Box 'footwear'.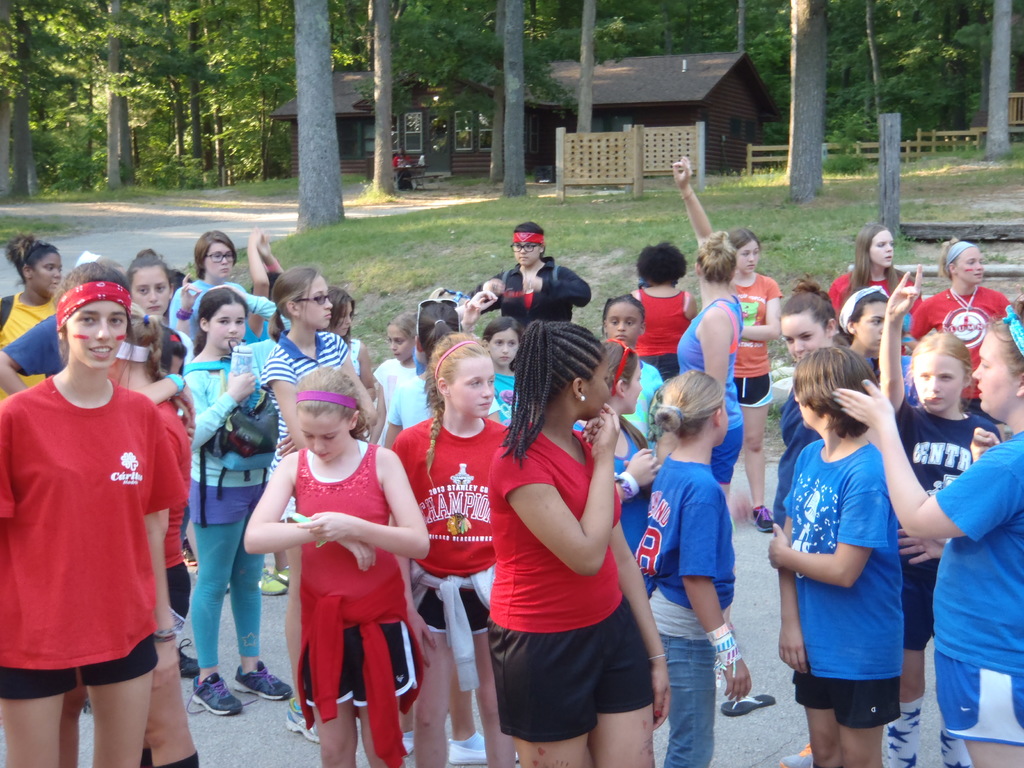
box(399, 729, 420, 755).
